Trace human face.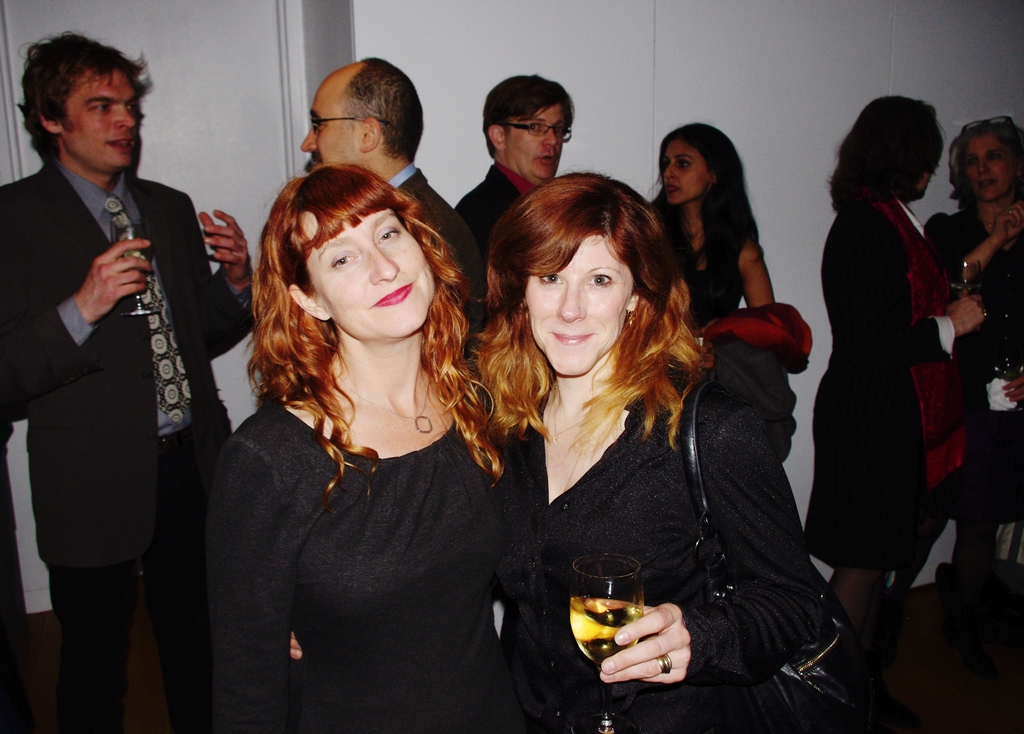
Traced to {"x1": 963, "y1": 133, "x2": 1012, "y2": 198}.
